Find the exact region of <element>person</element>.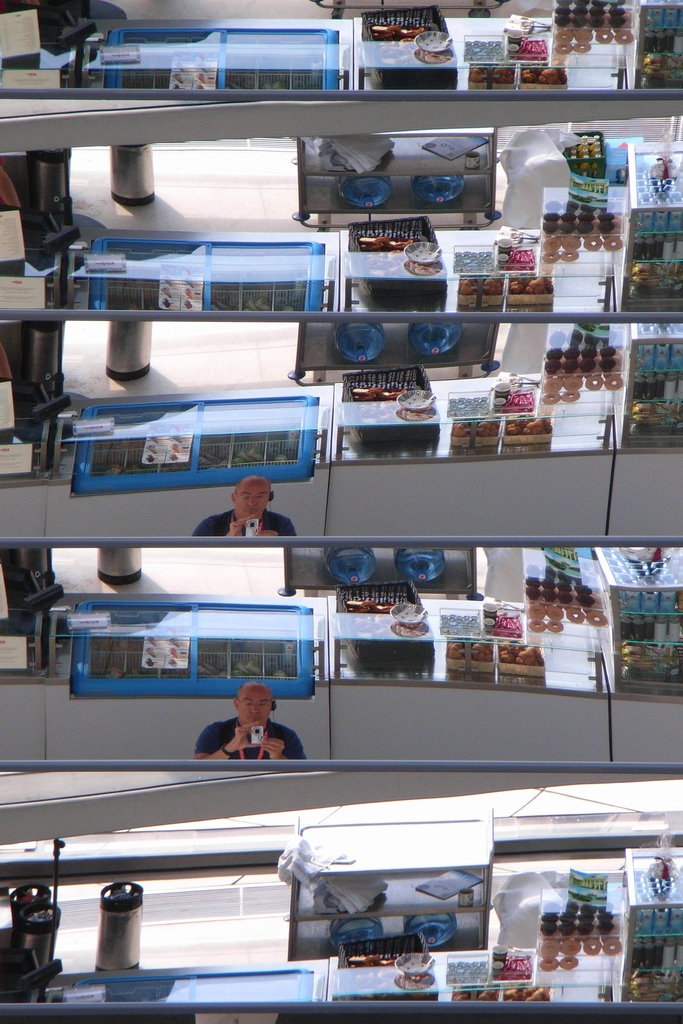
Exact region: rect(196, 682, 307, 757).
